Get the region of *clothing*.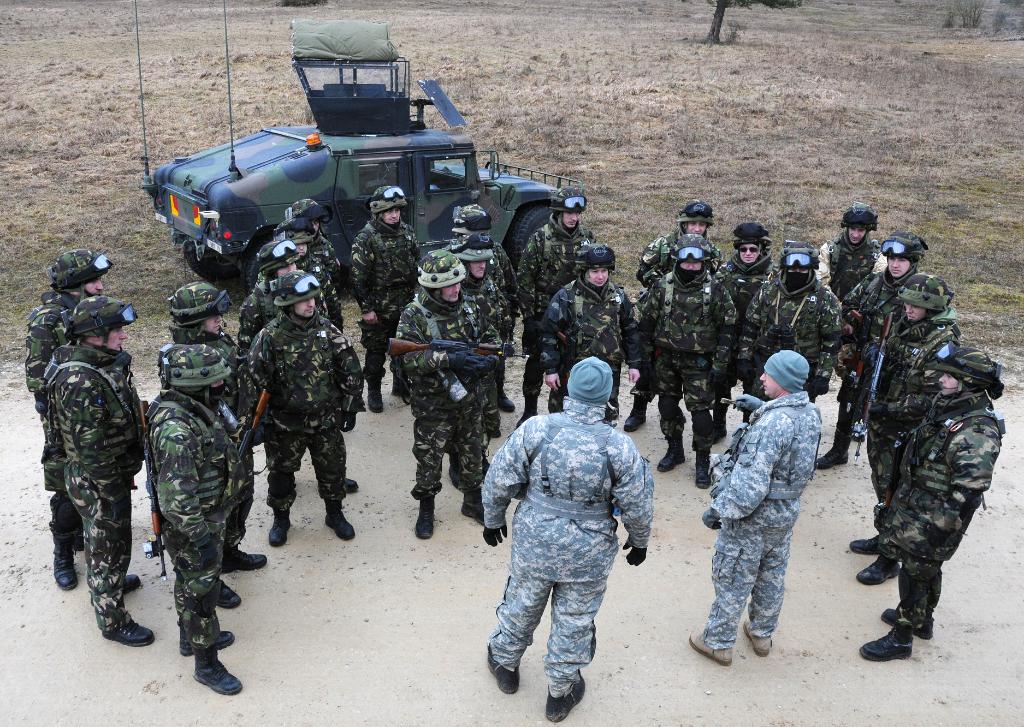
308,234,340,277.
